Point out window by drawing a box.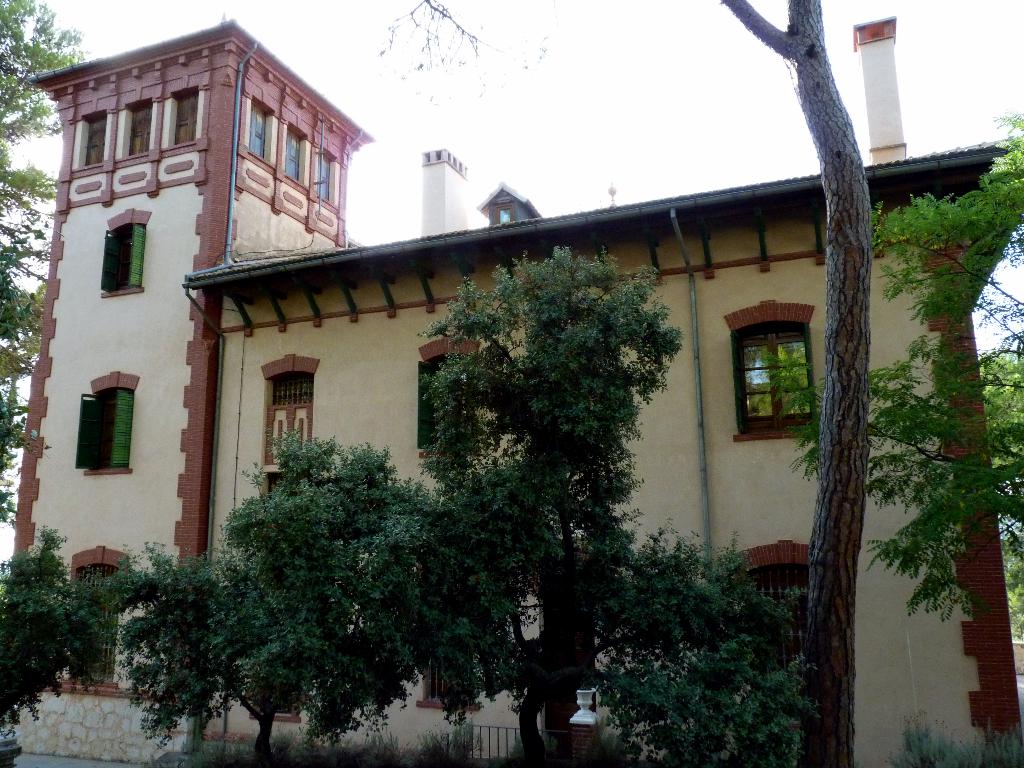
[x1=416, y1=353, x2=484, y2=451].
